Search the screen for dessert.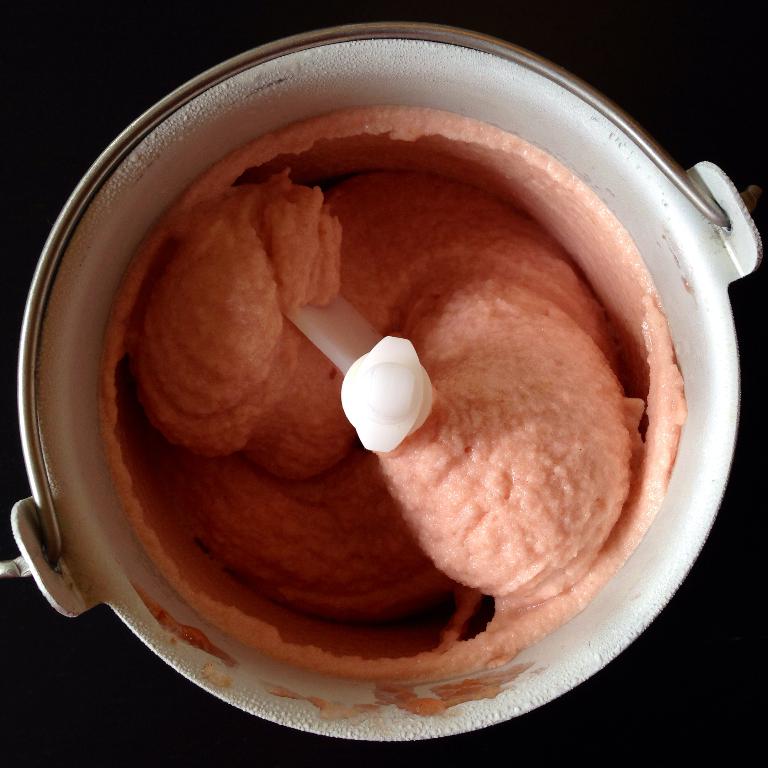
Found at rect(81, 92, 693, 678).
